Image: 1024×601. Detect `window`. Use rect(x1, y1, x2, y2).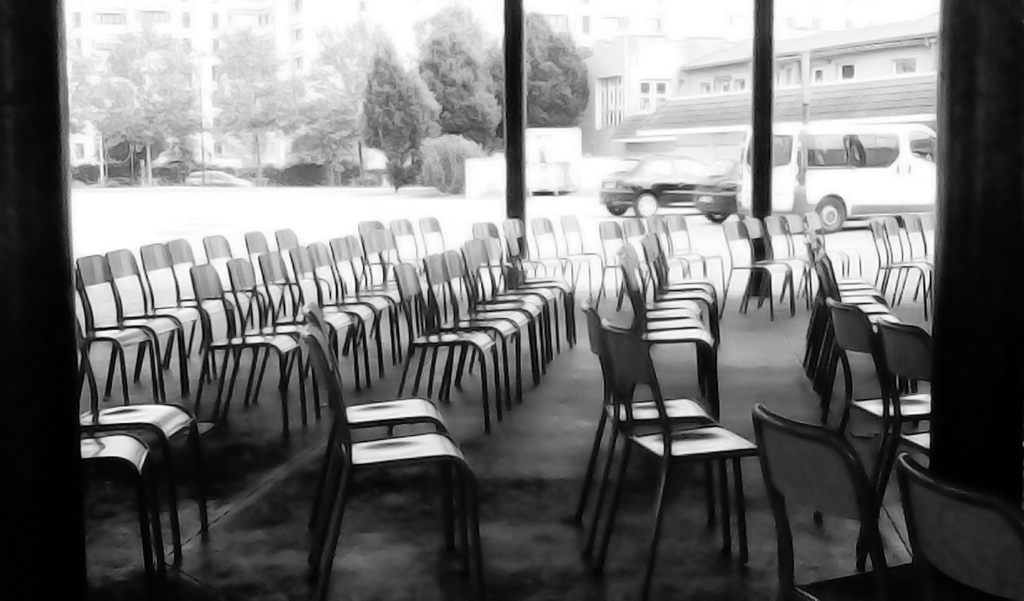
rect(292, 27, 304, 40).
